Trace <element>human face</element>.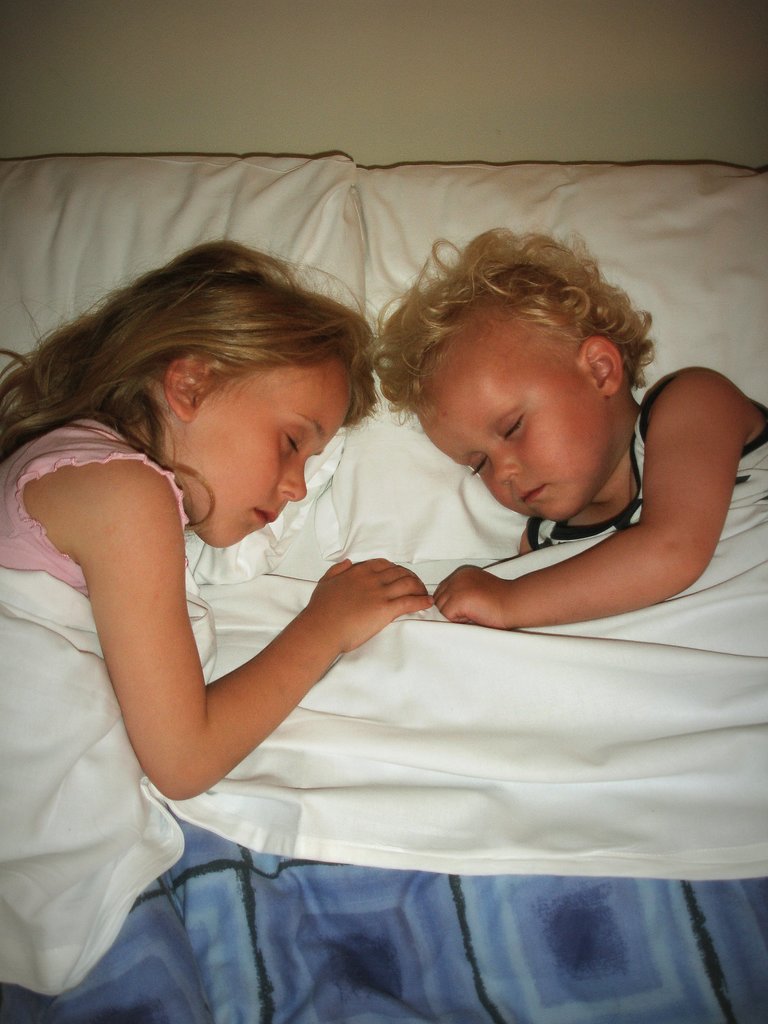
Traced to box=[419, 366, 615, 525].
